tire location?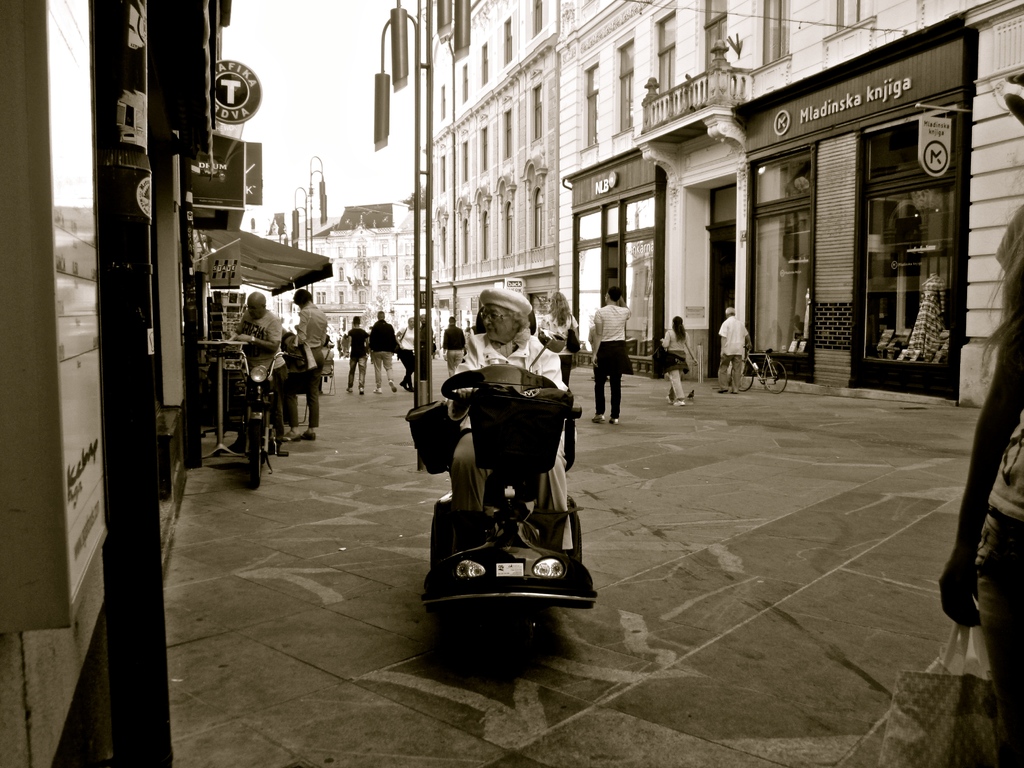
box=[732, 360, 755, 388]
